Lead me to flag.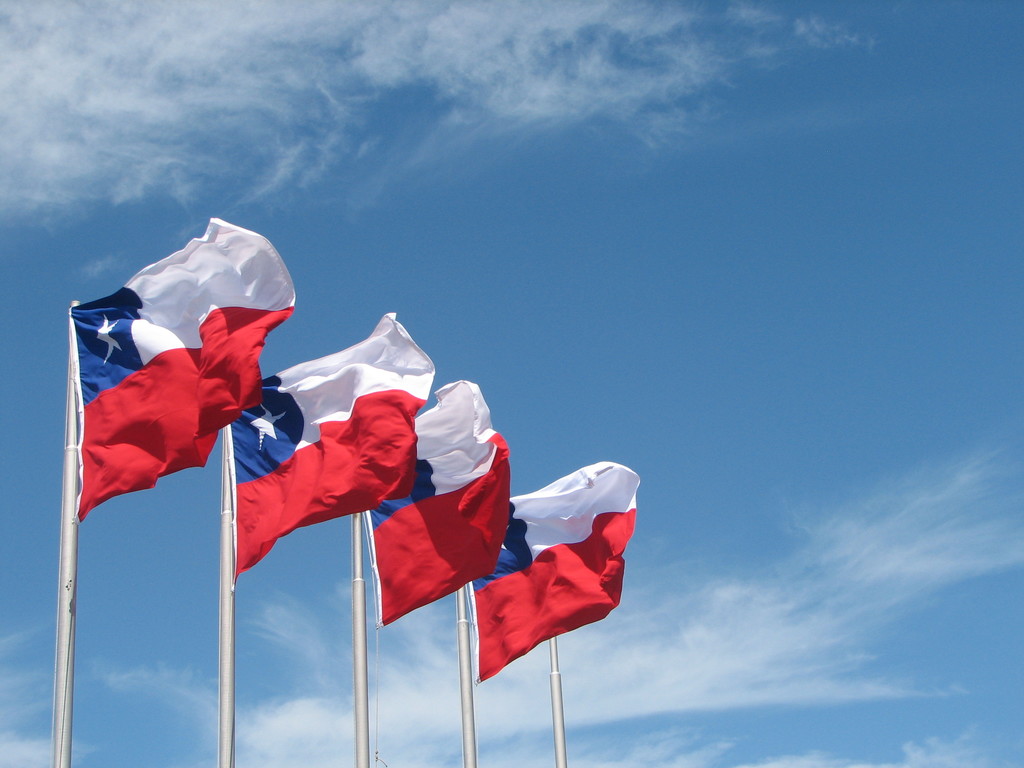
Lead to 69/215/291/559.
